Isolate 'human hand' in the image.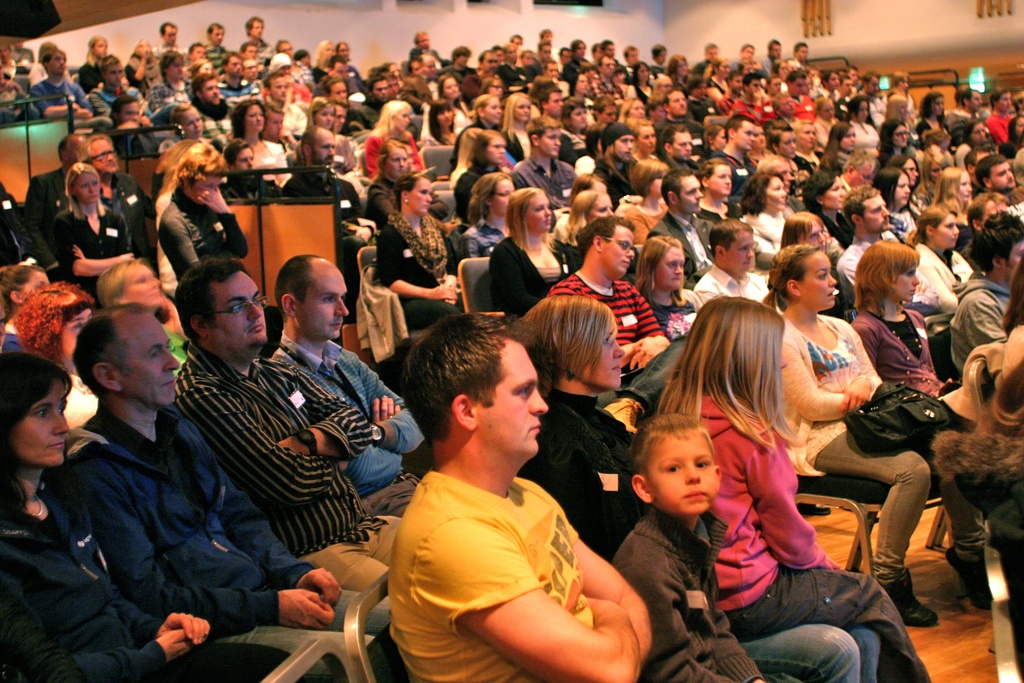
Isolated region: bbox(580, 589, 630, 620).
